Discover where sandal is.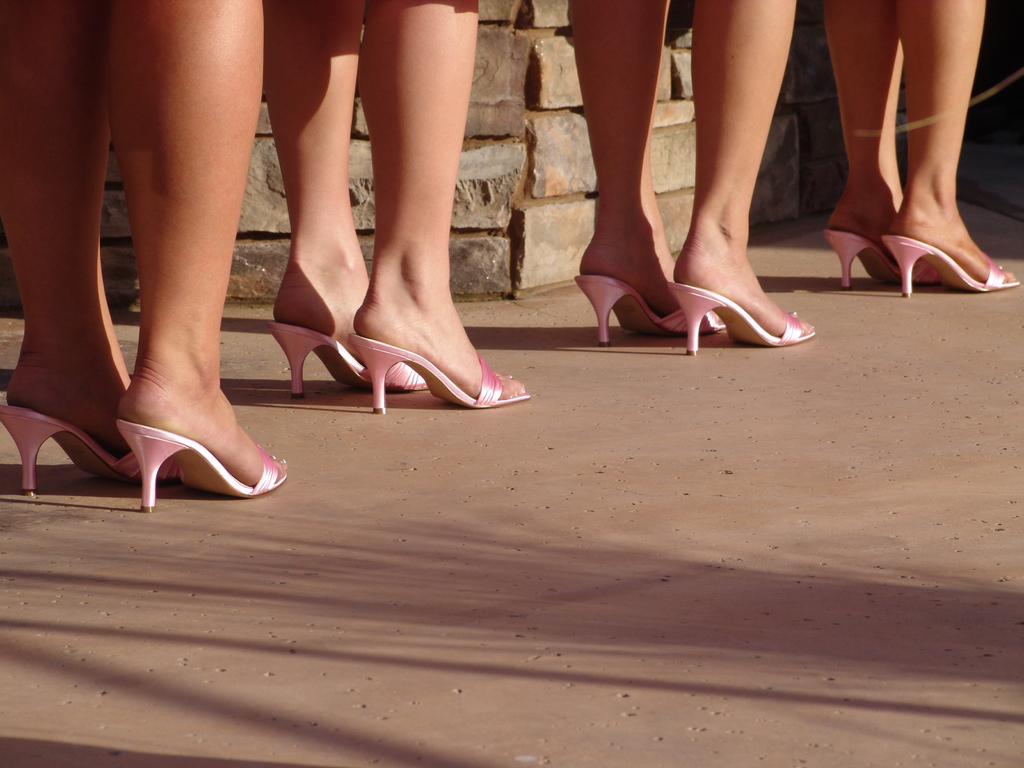
Discovered at box(665, 280, 816, 357).
